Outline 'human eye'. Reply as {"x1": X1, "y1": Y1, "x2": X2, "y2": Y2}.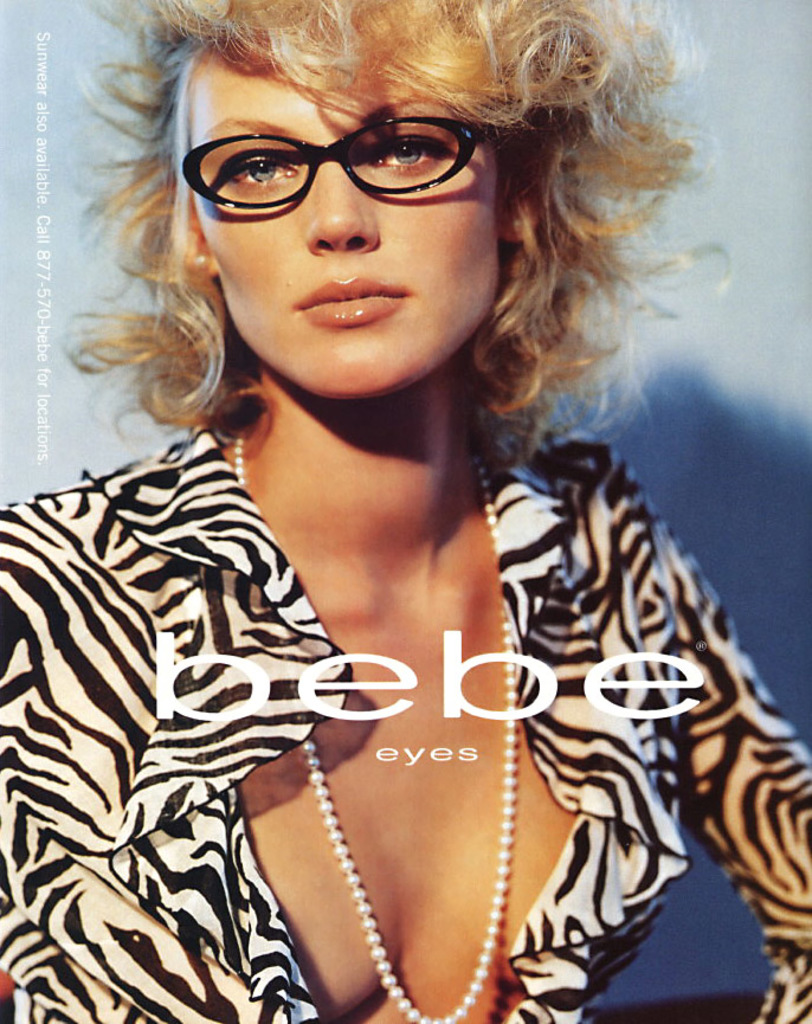
{"x1": 227, "y1": 149, "x2": 302, "y2": 186}.
